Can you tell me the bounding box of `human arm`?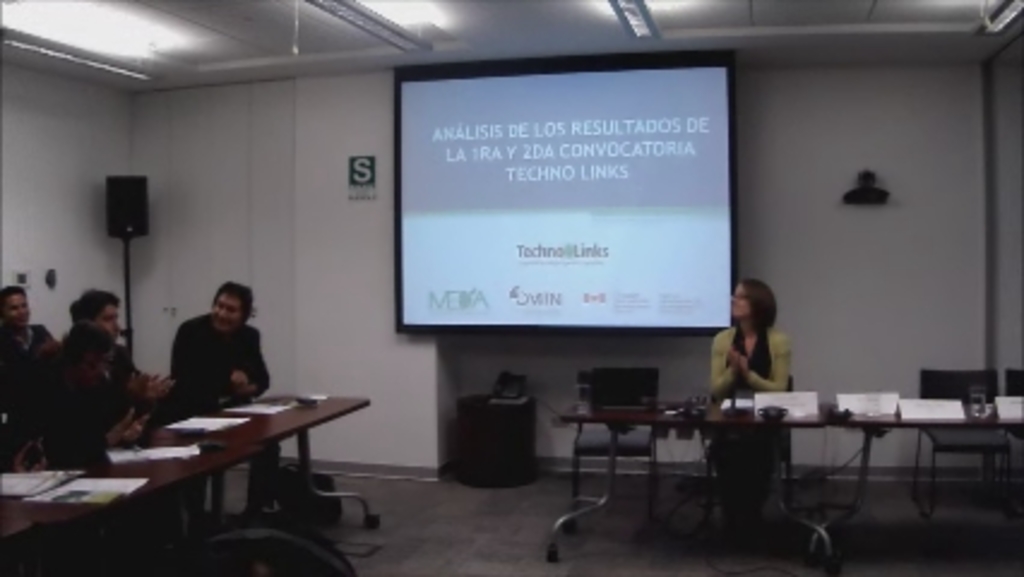
box=[228, 315, 272, 401].
